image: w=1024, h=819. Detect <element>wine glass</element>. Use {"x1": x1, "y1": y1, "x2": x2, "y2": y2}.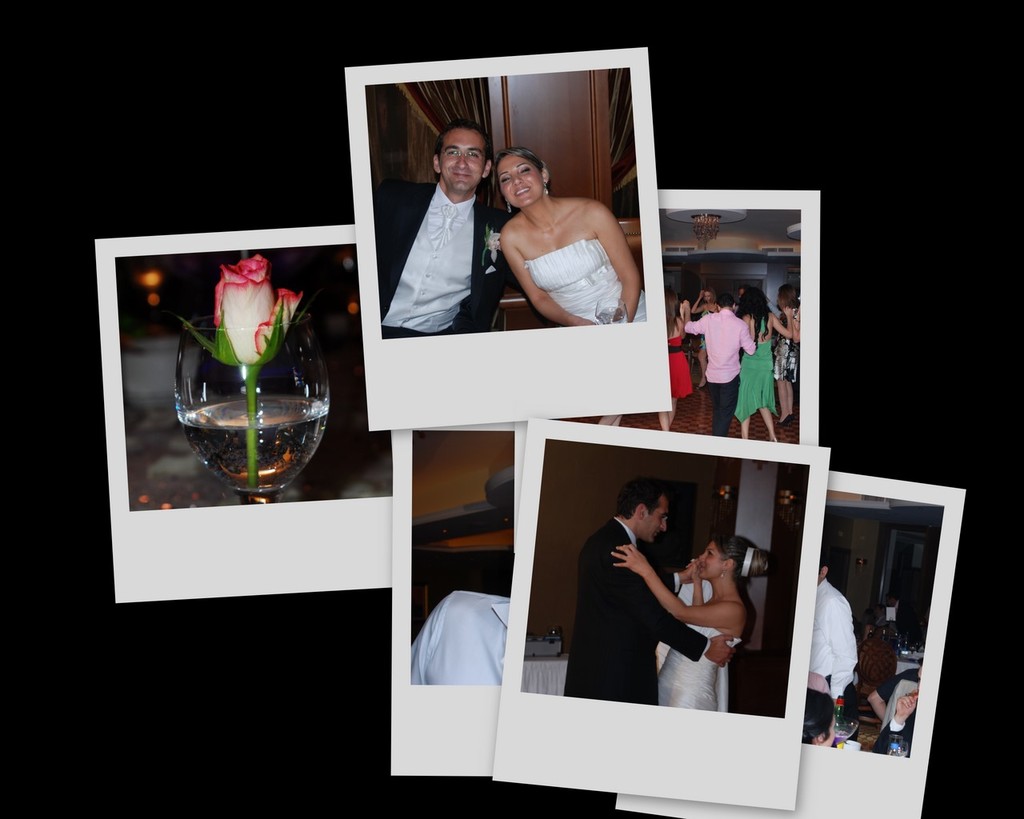
{"x1": 179, "y1": 316, "x2": 331, "y2": 503}.
